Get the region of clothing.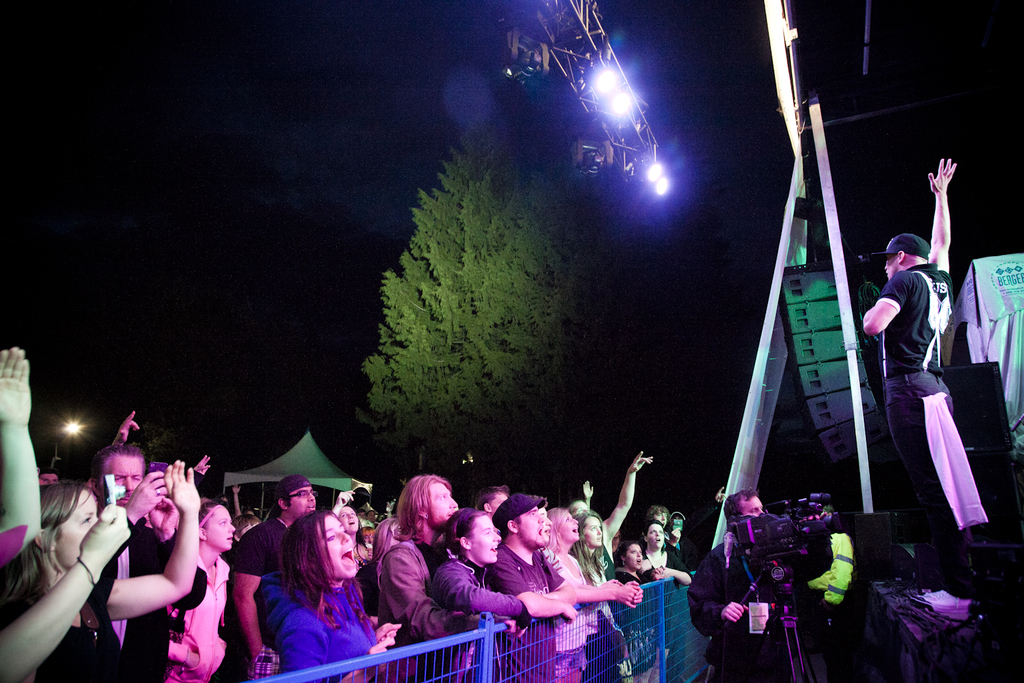
region(619, 570, 657, 674).
